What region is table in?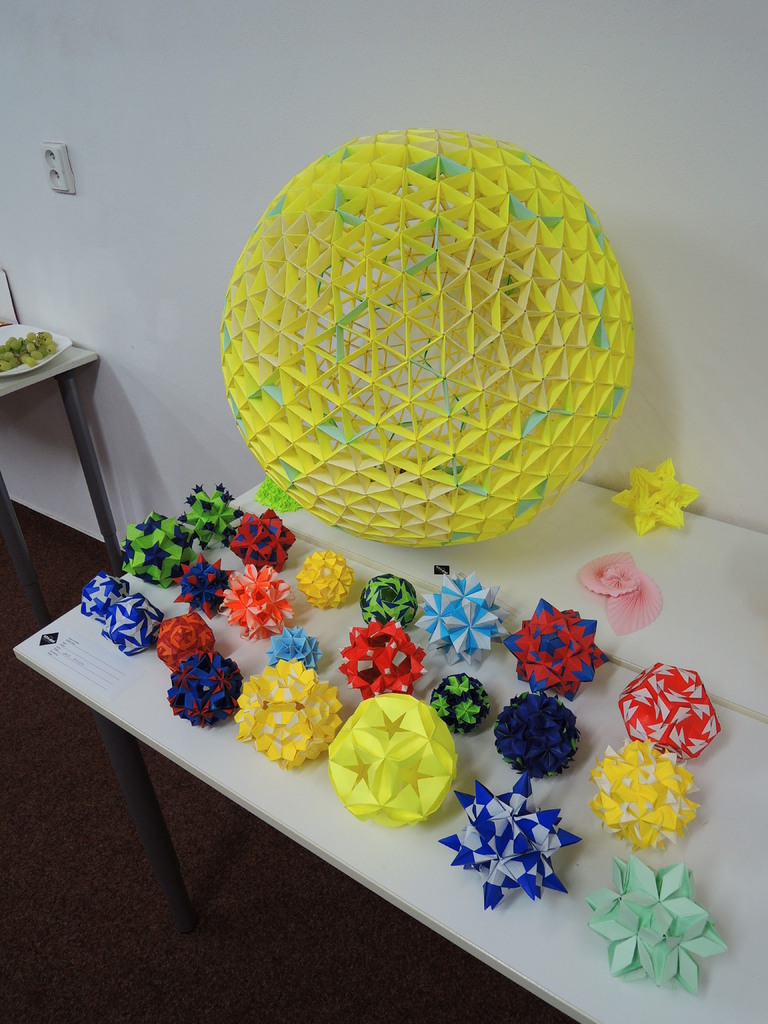
[left=0, top=310, right=125, bottom=574].
